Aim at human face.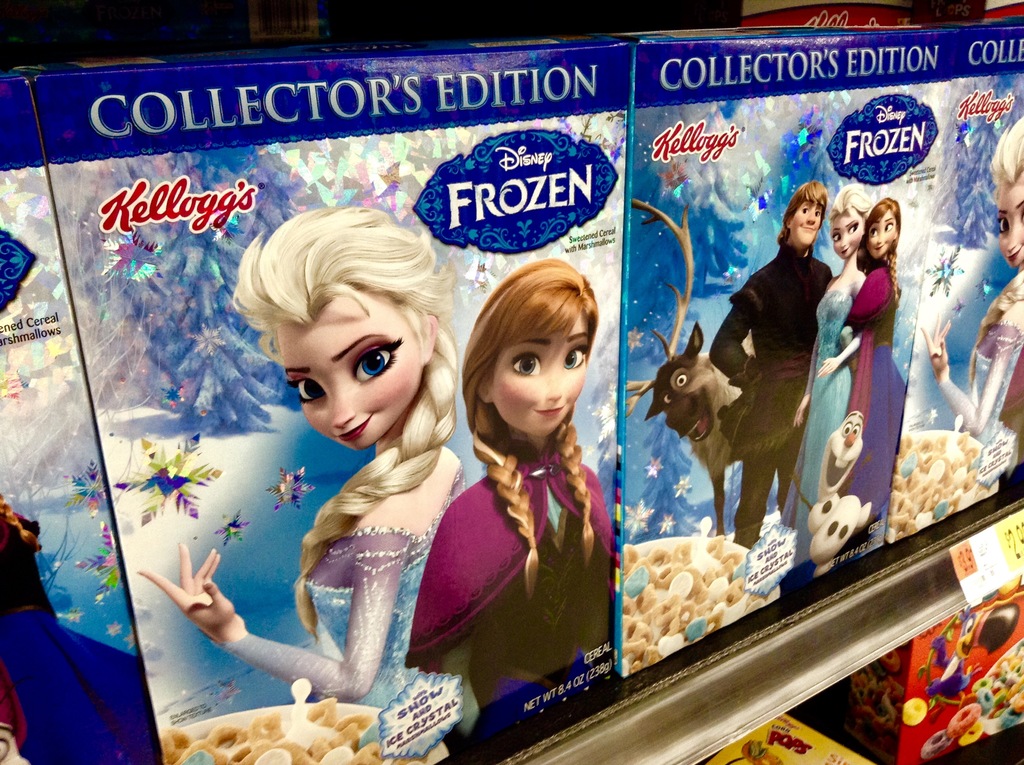
Aimed at (870, 210, 906, 257).
